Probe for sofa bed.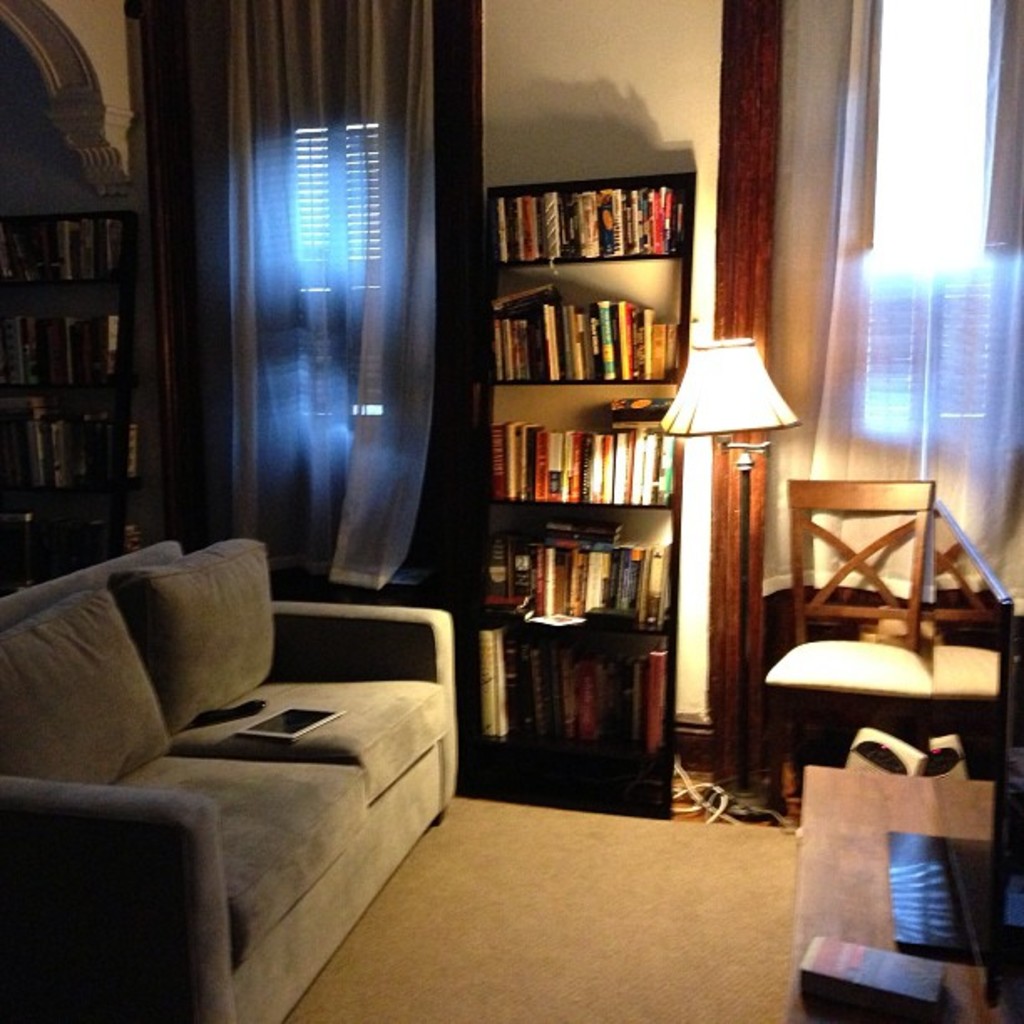
Probe result: [0, 534, 458, 1022].
